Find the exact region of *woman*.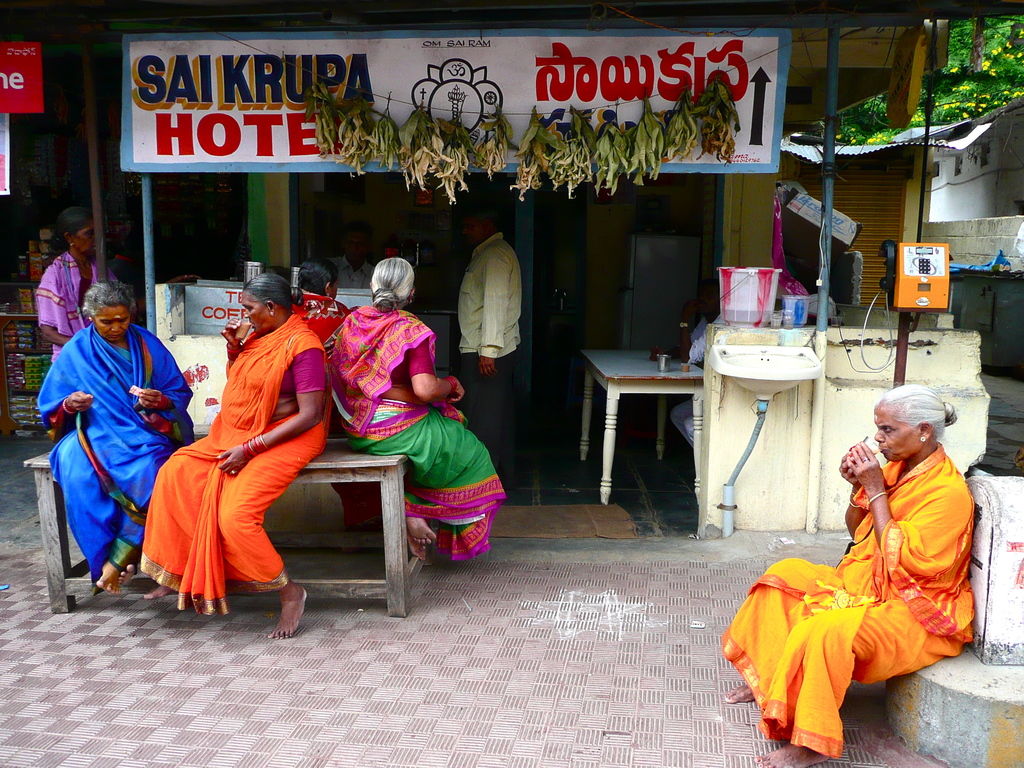
Exact region: detection(35, 276, 204, 589).
